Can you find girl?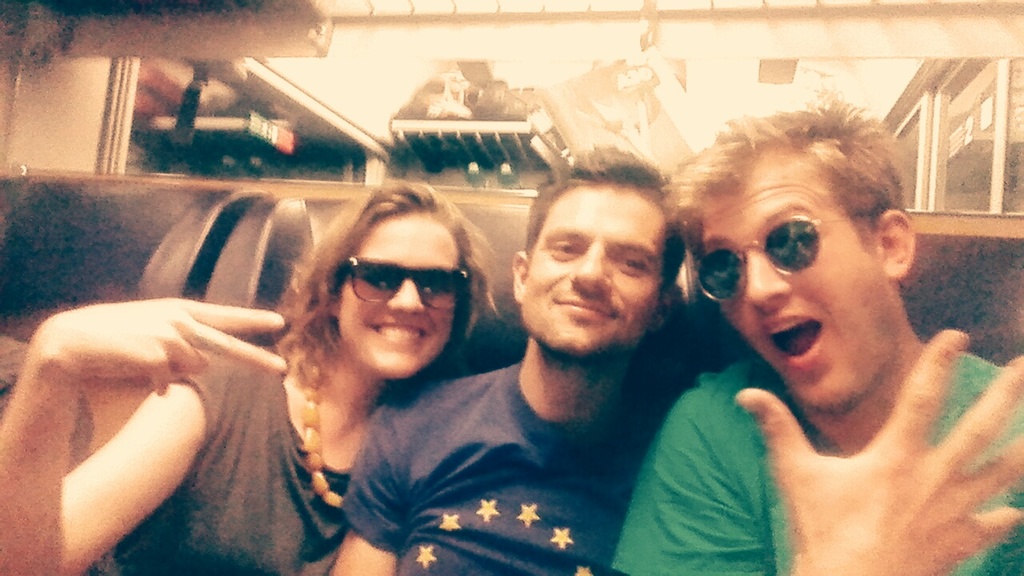
Yes, bounding box: select_region(0, 179, 497, 575).
